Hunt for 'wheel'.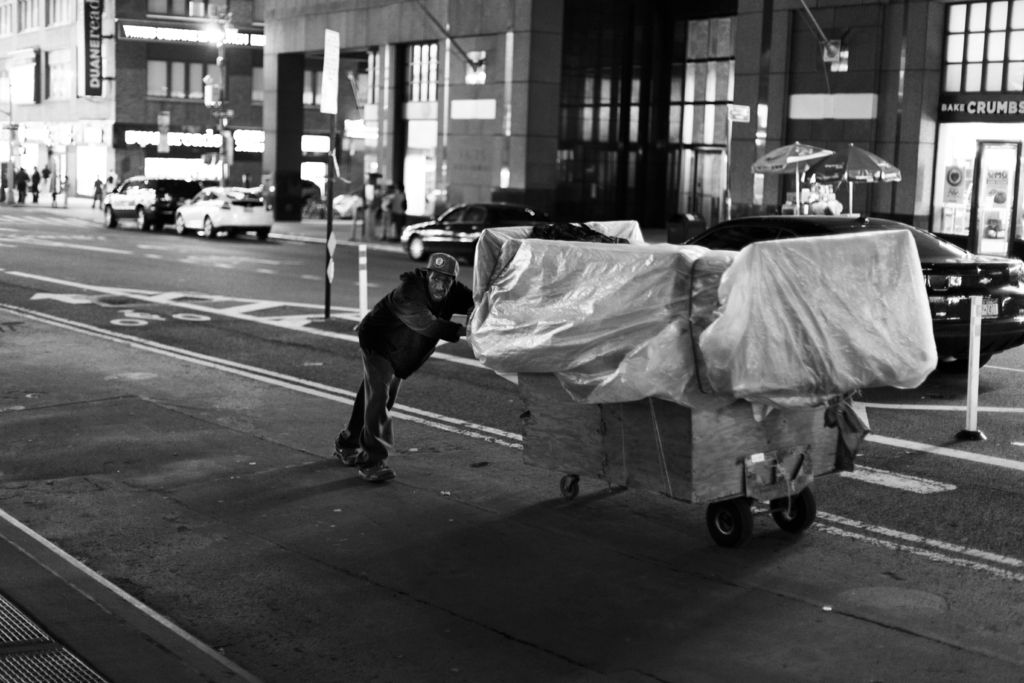
Hunted down at (139, 211, 147, 229).
